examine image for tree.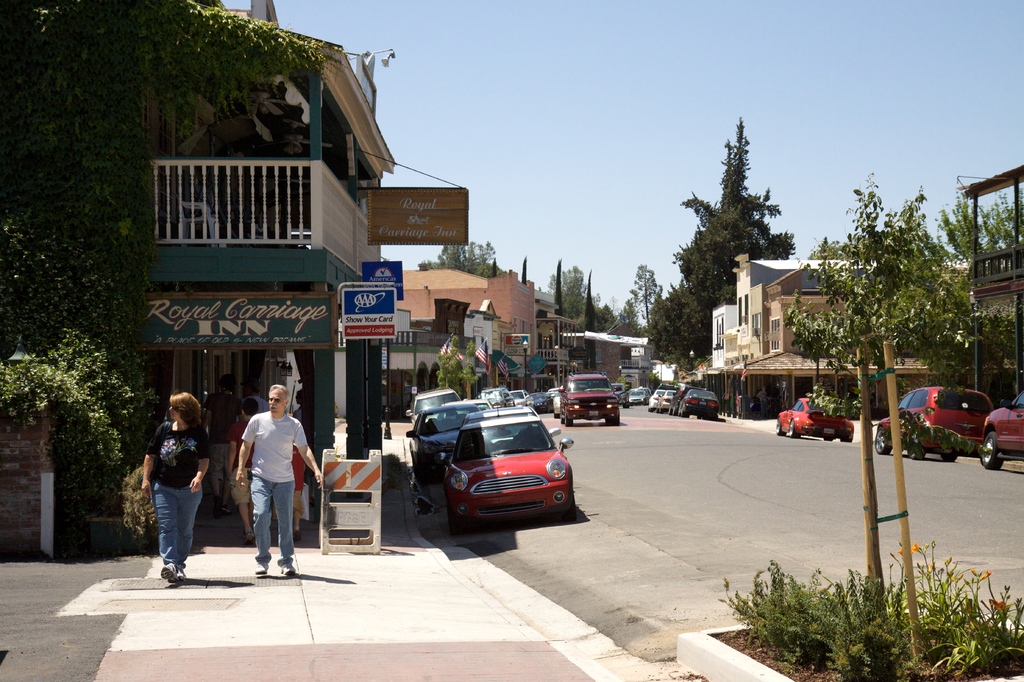
Examination result: BBox(0, 0, 319, 473).
